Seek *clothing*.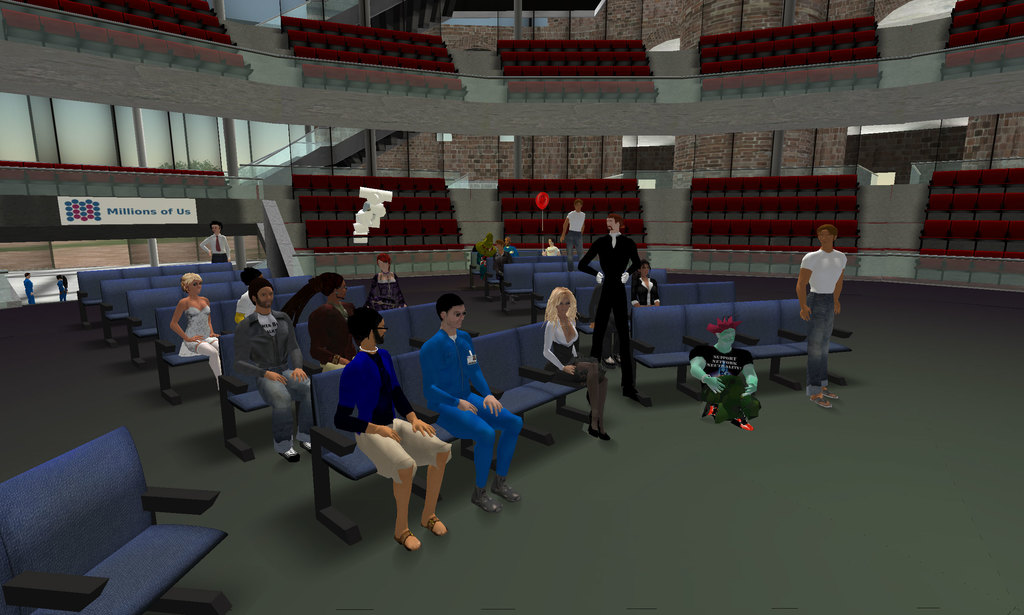
bbox=(481, 247, 506, 289).
